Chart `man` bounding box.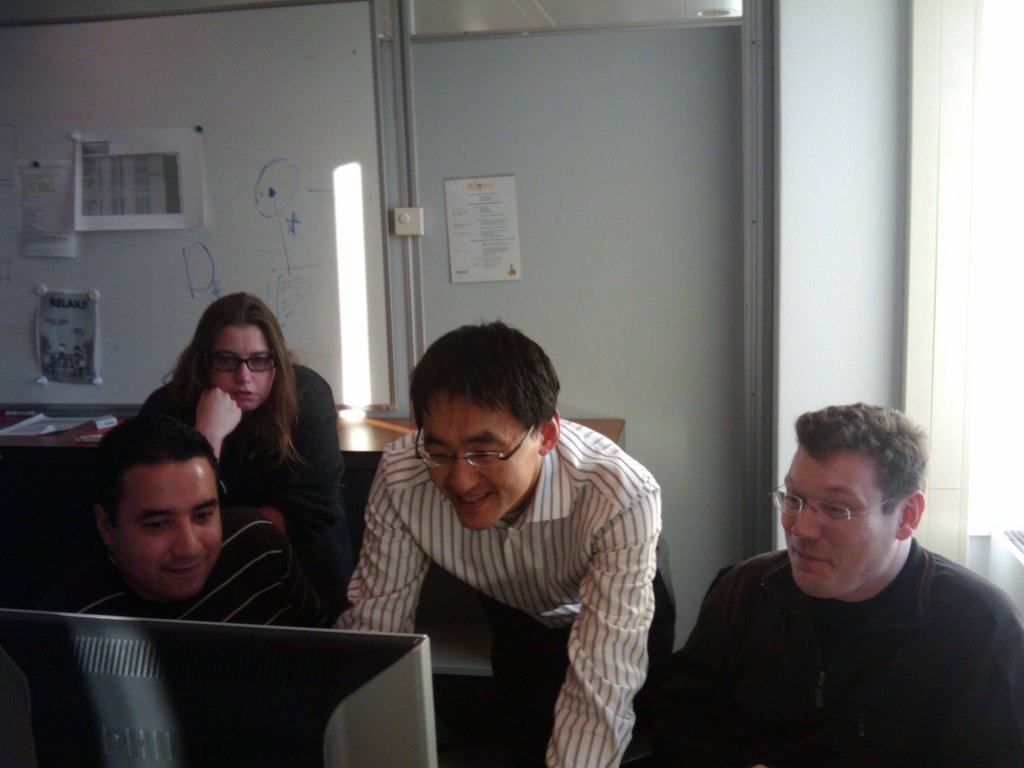
Charted: {"x1": 655, "y1": 414, "x2": 1021, "y2": 759}.
